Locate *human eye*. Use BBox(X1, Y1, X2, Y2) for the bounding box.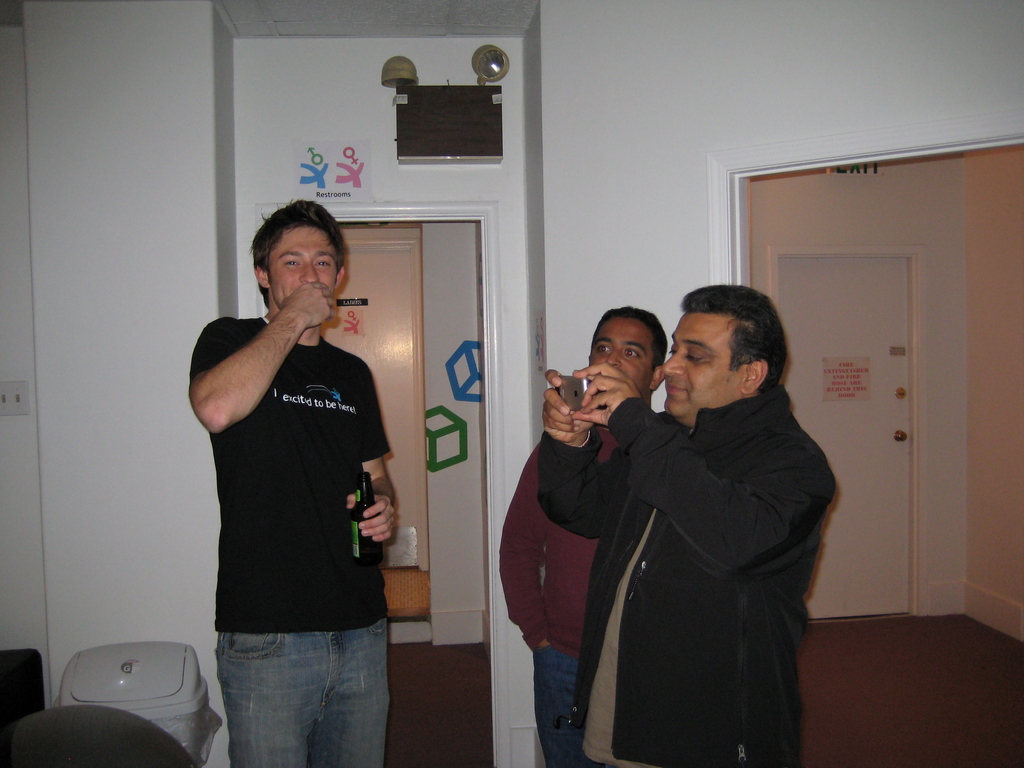
BBox(664, 342, 675, 357).
